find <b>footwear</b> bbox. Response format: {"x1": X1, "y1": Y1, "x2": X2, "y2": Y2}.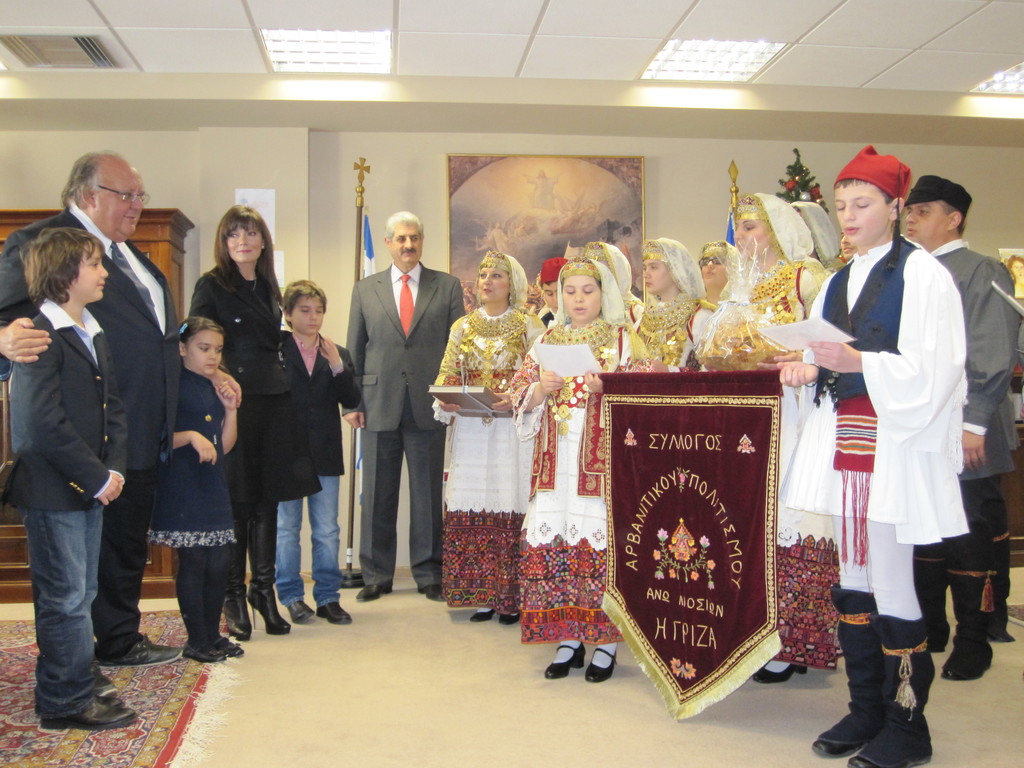
{"x1": 500, "y1": 611, "x2": 522, "y2": 625}.
